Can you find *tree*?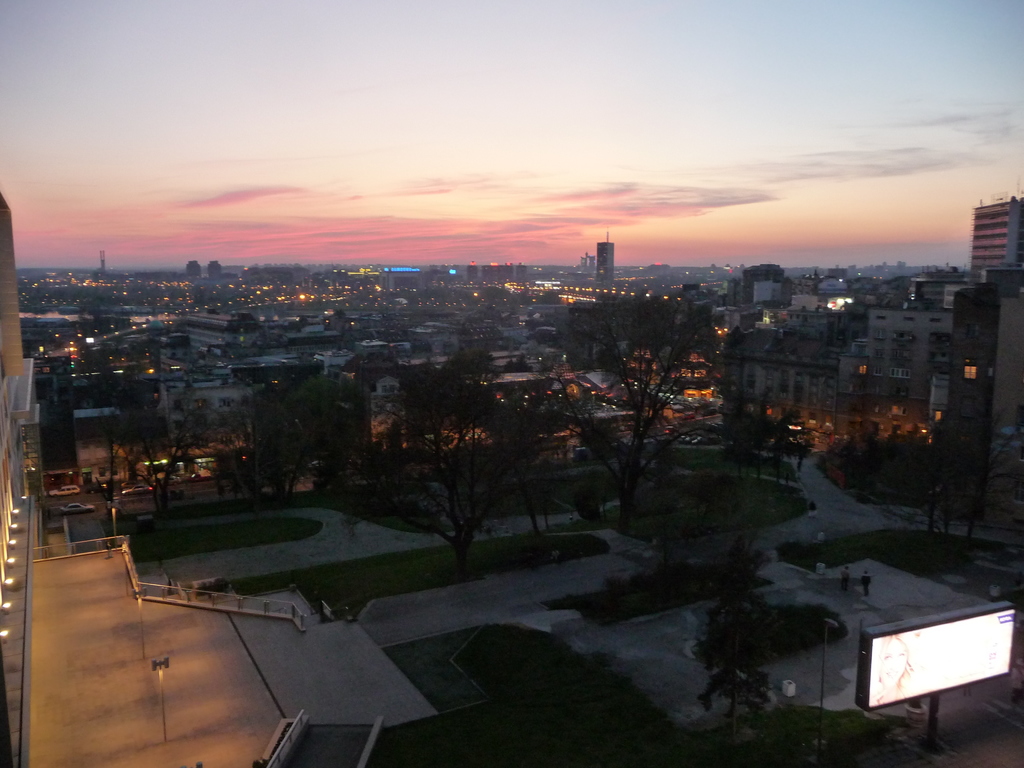
Yes, bounding box: (825,415,1016,566).
